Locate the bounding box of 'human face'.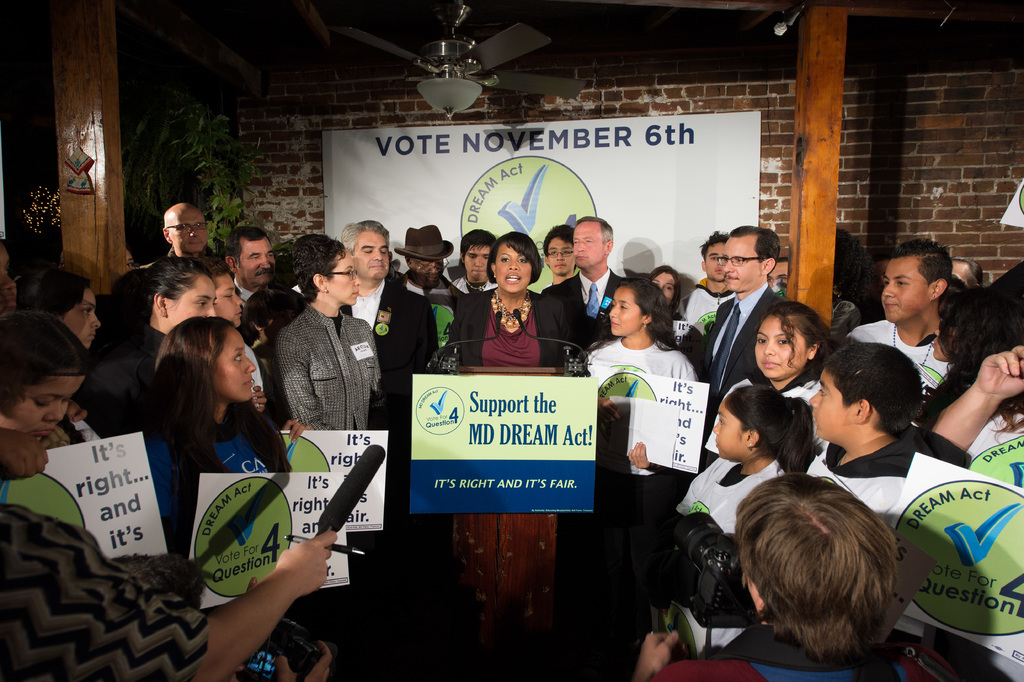
Bounding box: {"x1": 932, "y1": 325, "x2": 953, "y2": 356}.
